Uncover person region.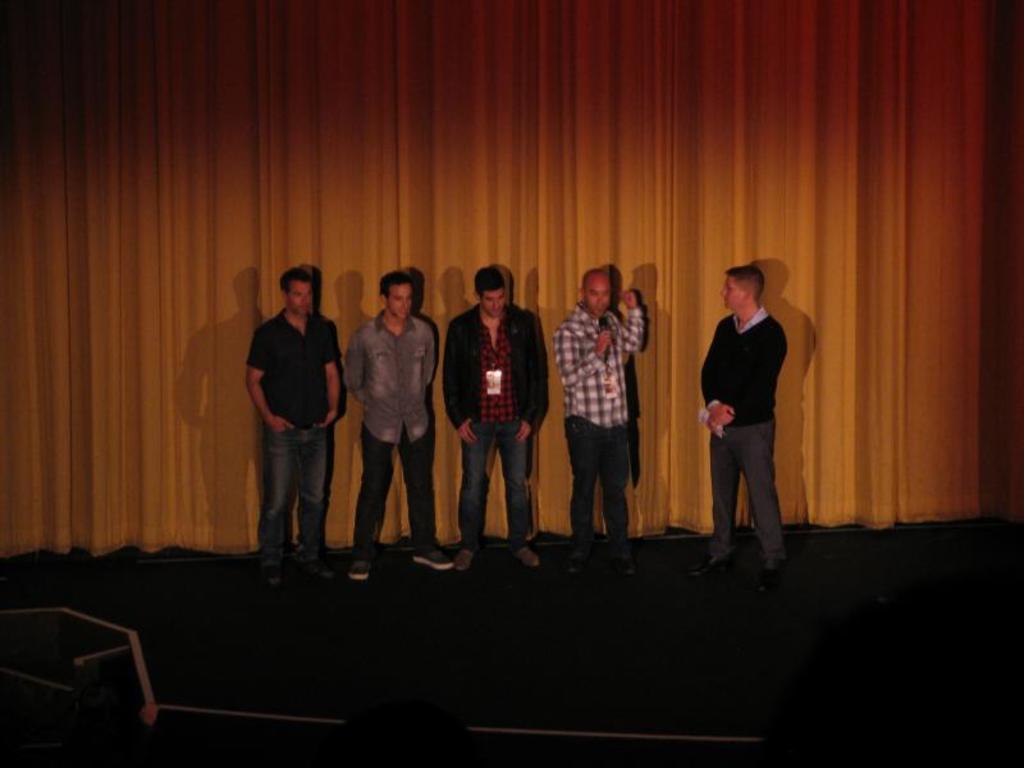
Uncovered: 343, 269, 453, 584.
